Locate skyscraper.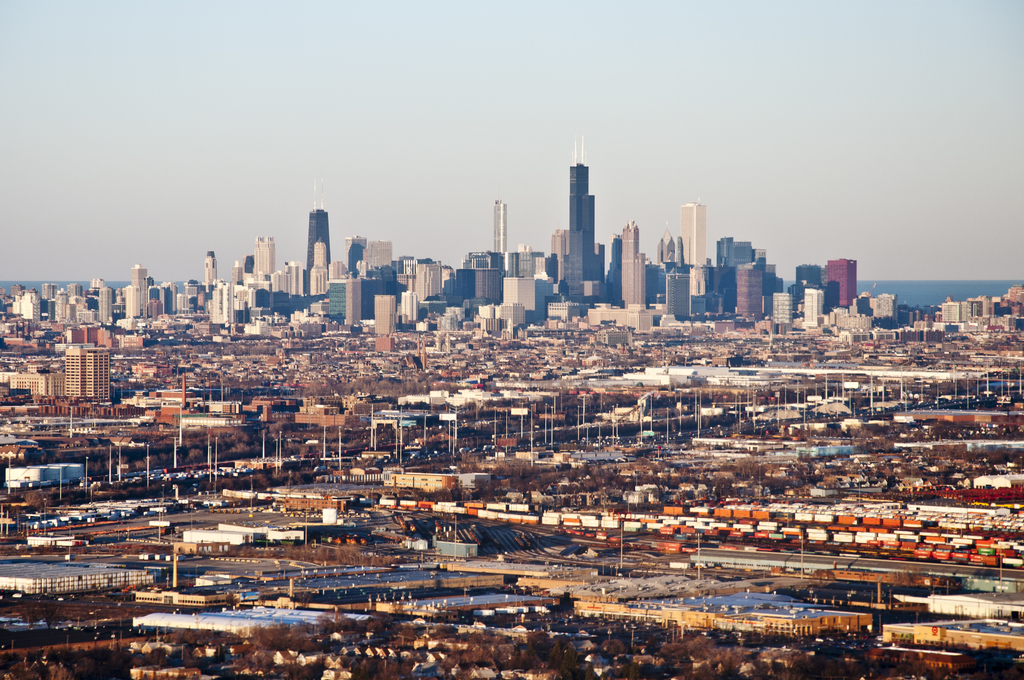
Bounding box: <bbox>67, 289, 95, 325</bbox>.
